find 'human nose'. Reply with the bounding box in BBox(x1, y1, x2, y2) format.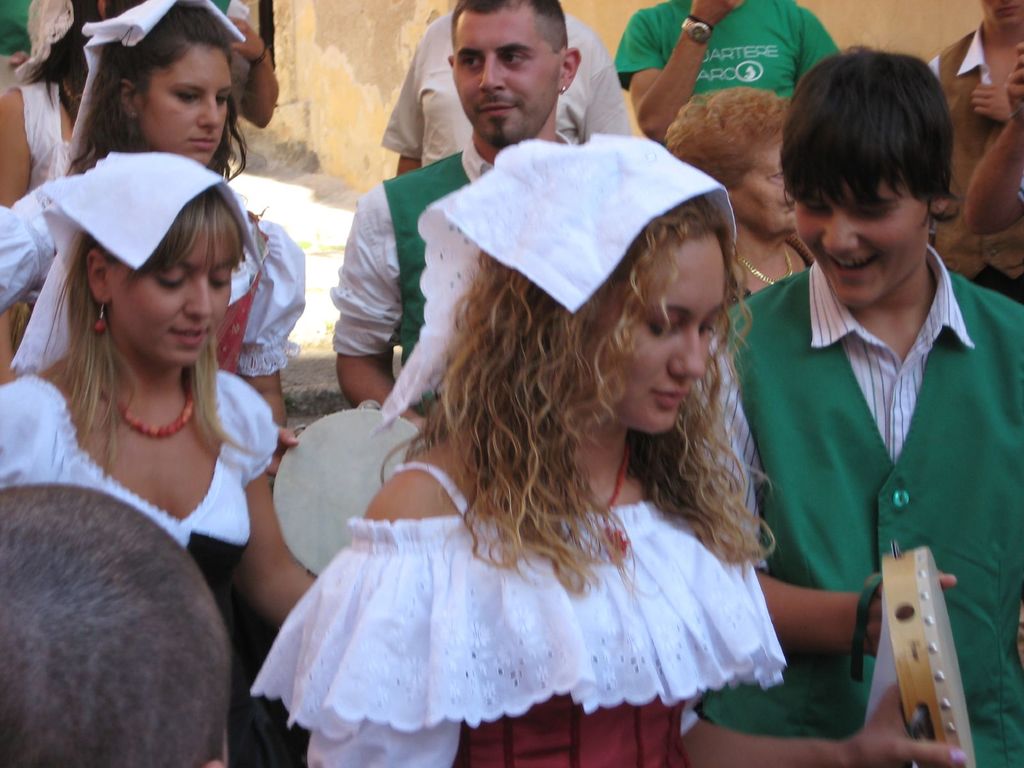
BBox(184, 275, 214, 321).
